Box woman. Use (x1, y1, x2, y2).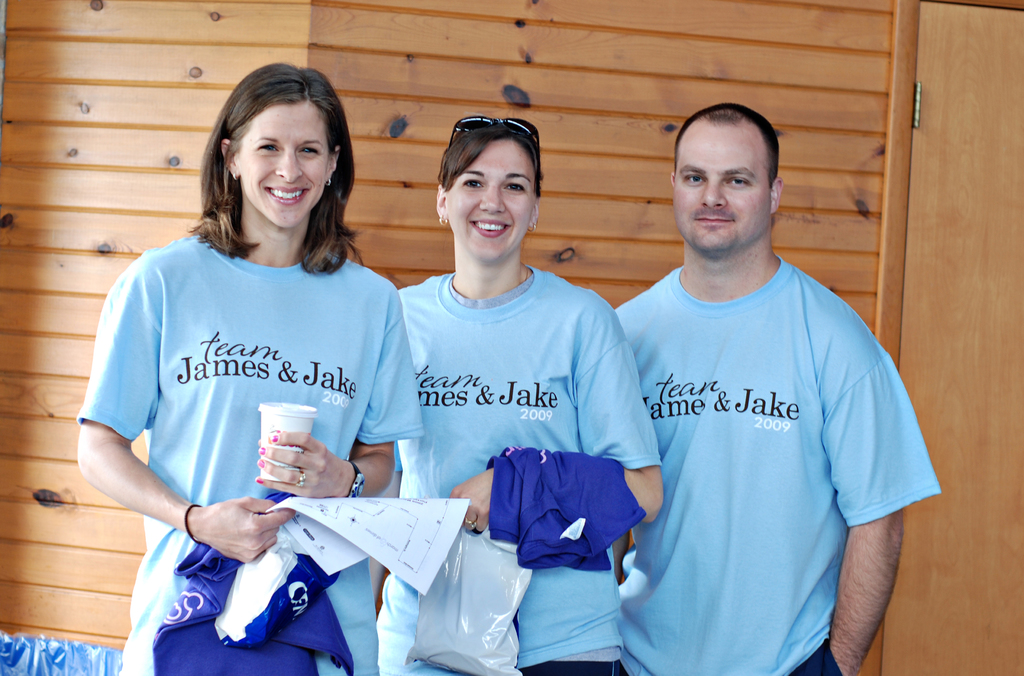
(375, 115, 666, 675).
